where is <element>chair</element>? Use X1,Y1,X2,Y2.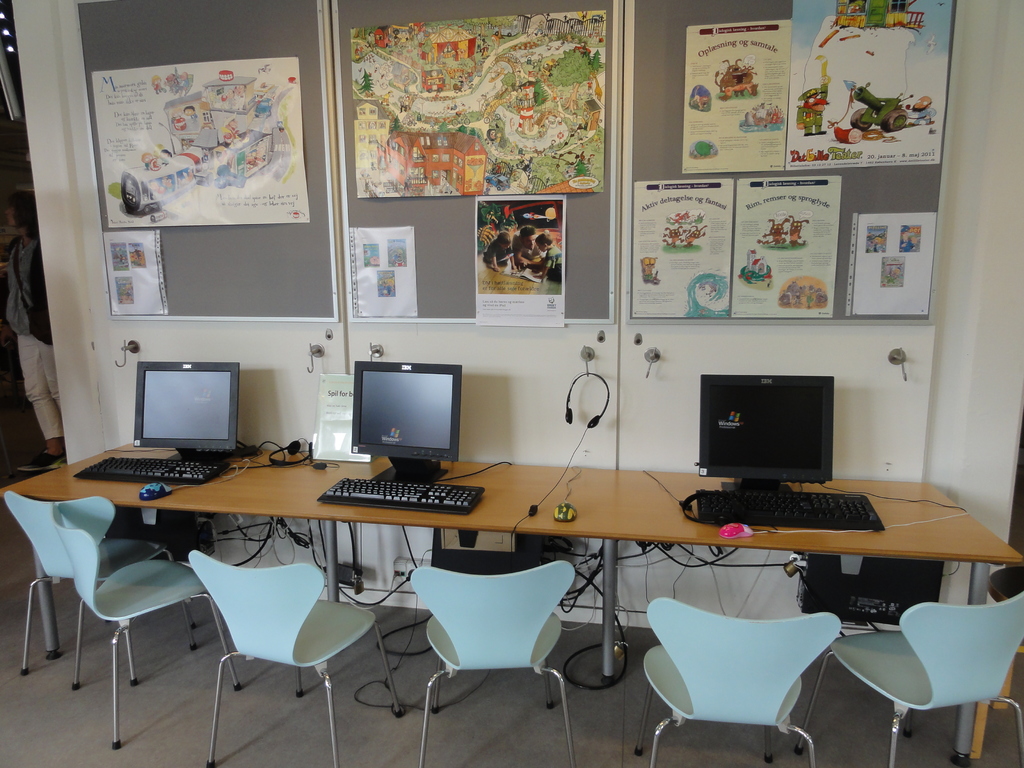
407,561,573,767.
